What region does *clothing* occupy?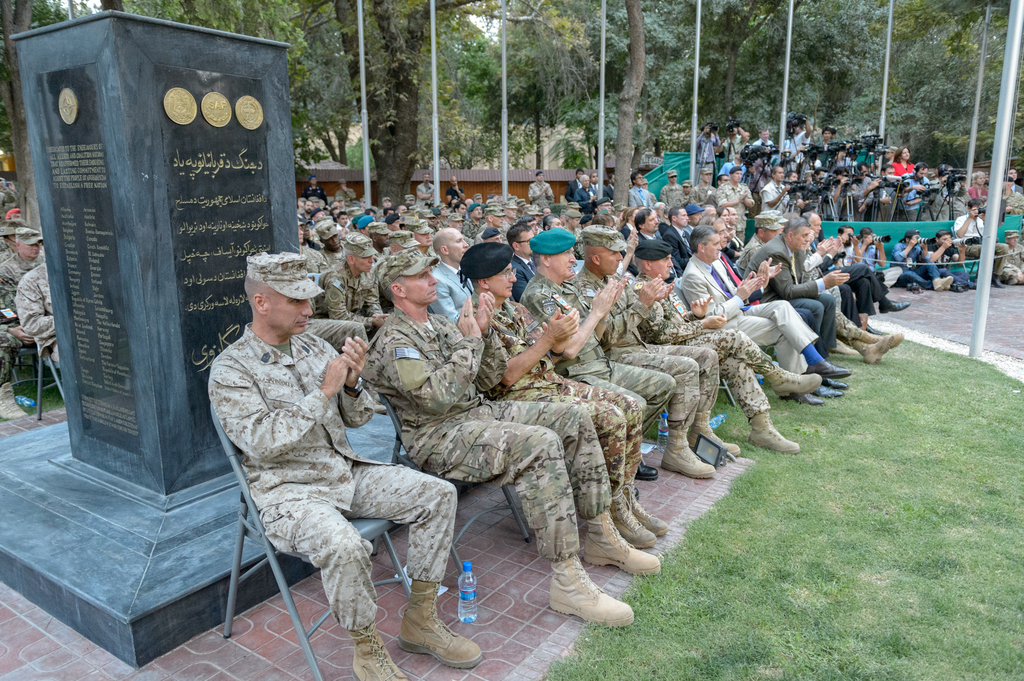
select_region(861, 246, 900, 300).
